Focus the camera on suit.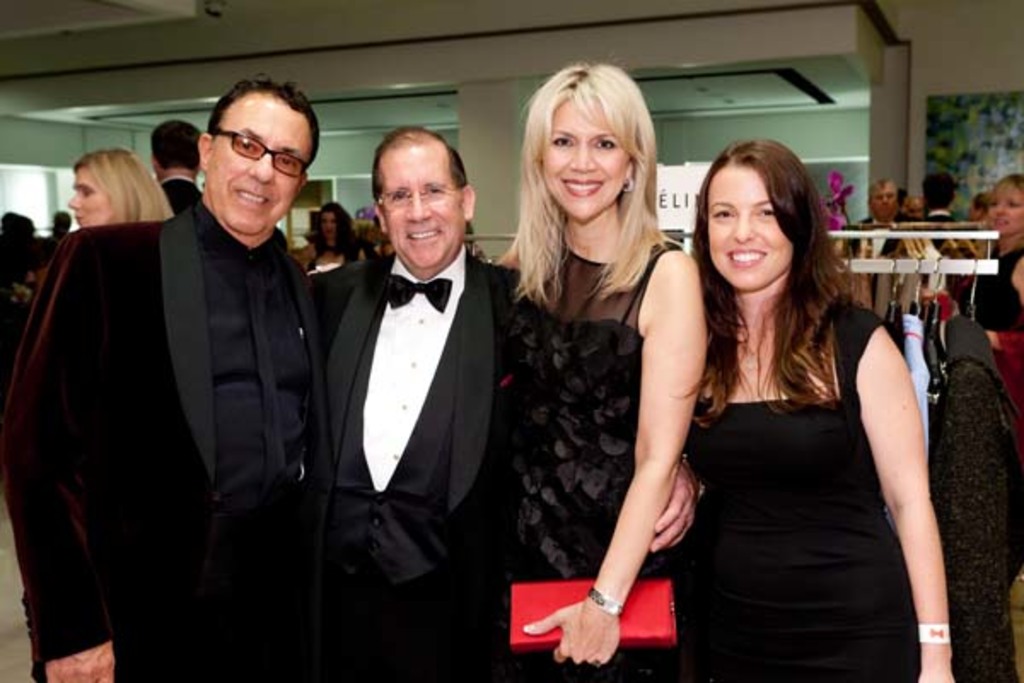
Focus region: (0, 205, 304, 681).
